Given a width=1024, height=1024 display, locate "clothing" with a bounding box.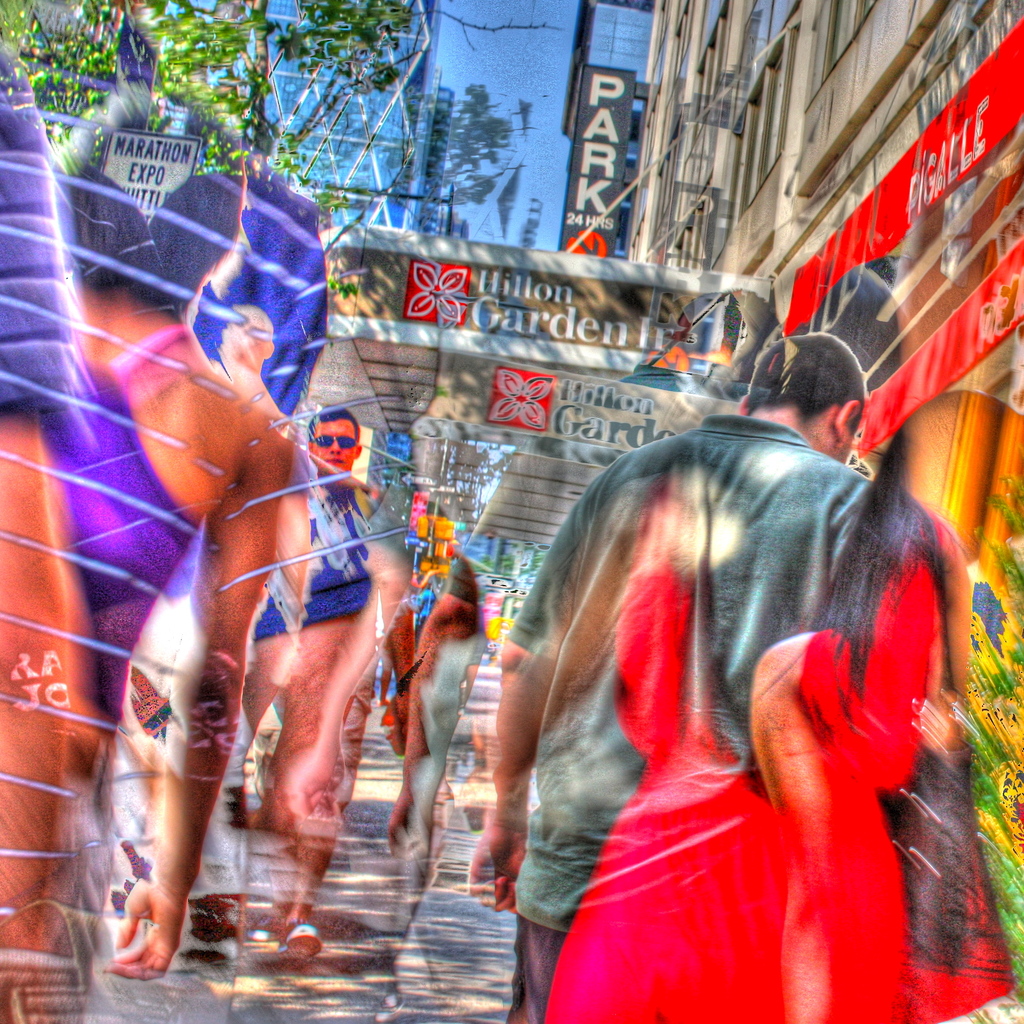
Located: Rect(50, 330, 200, 725).
